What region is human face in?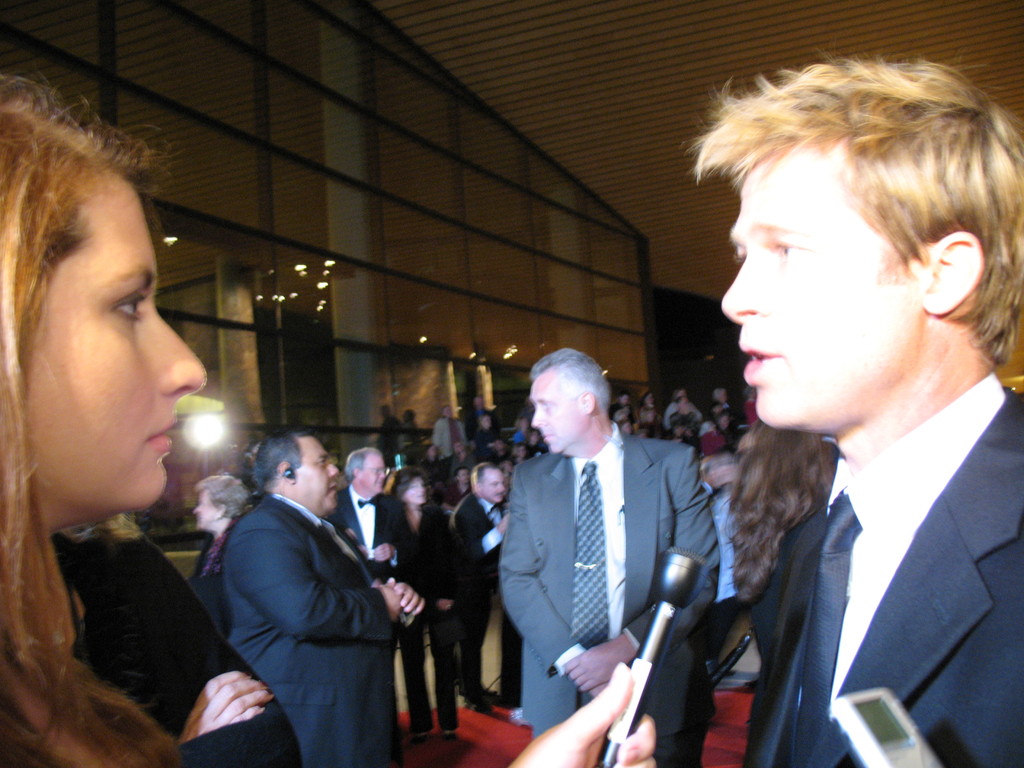
crop(479, 466, 506, 504).
